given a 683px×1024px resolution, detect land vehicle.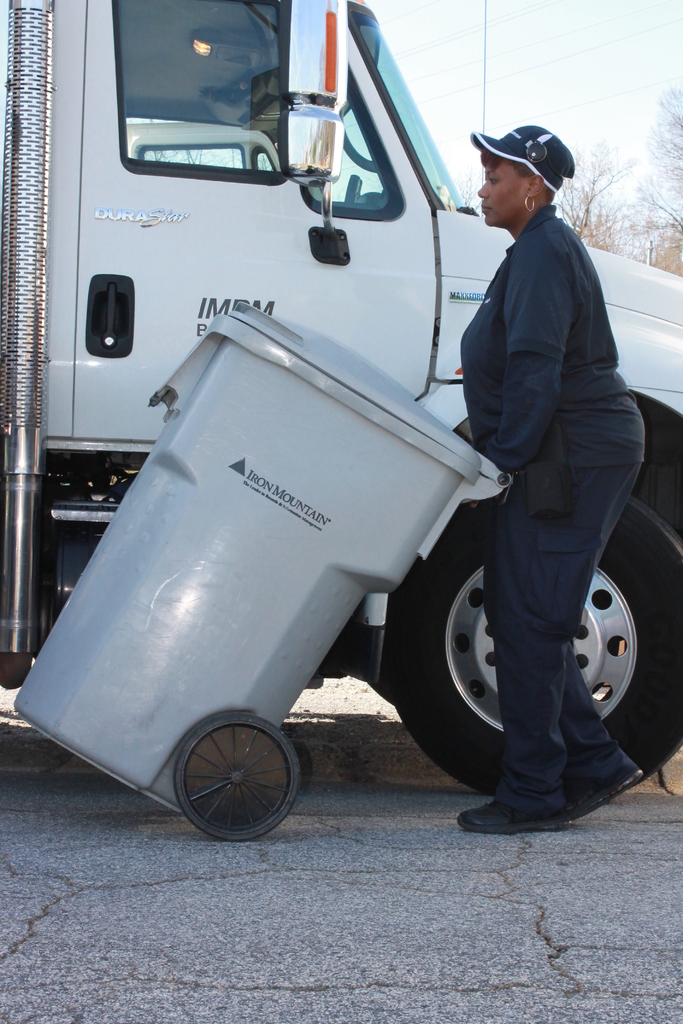
(0,0,682,790).
